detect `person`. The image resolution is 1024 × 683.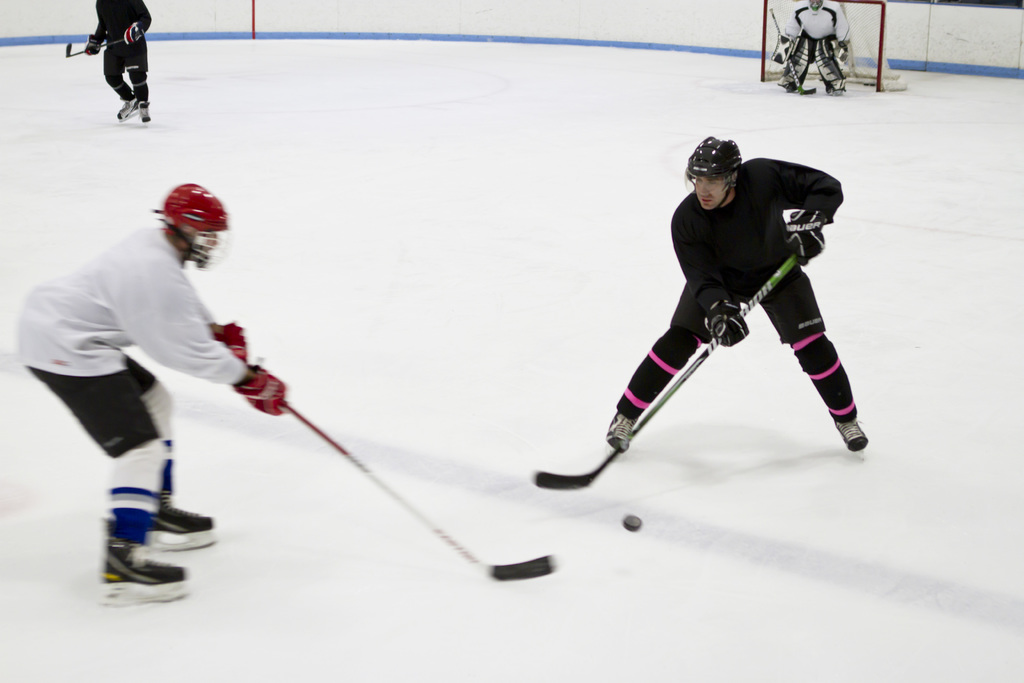
(562,126,858,522).
